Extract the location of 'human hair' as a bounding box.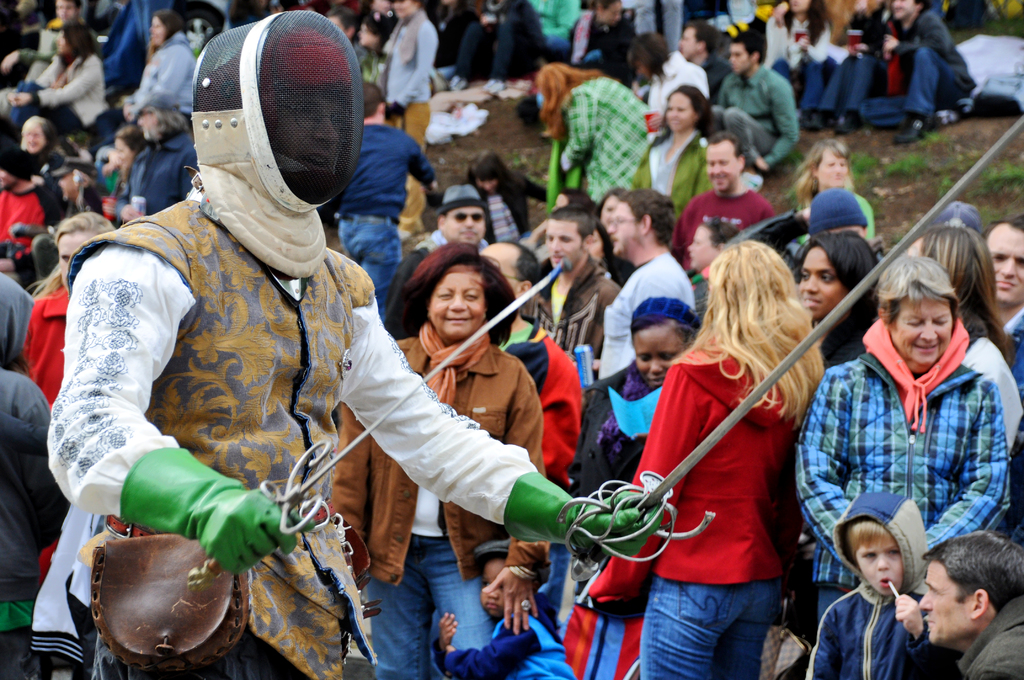
[x1=647, y1=81, x2=717, y2=150].
